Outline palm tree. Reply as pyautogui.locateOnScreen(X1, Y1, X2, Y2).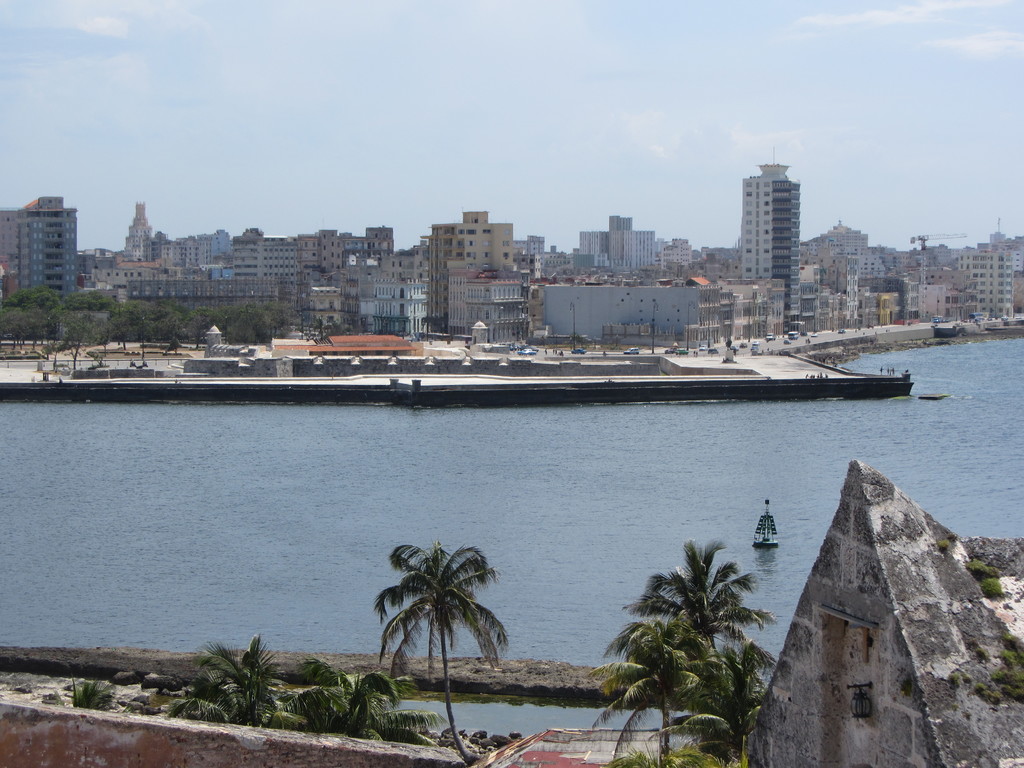
pyautogui.locateOnScreen(369, 540, 508, 708).
